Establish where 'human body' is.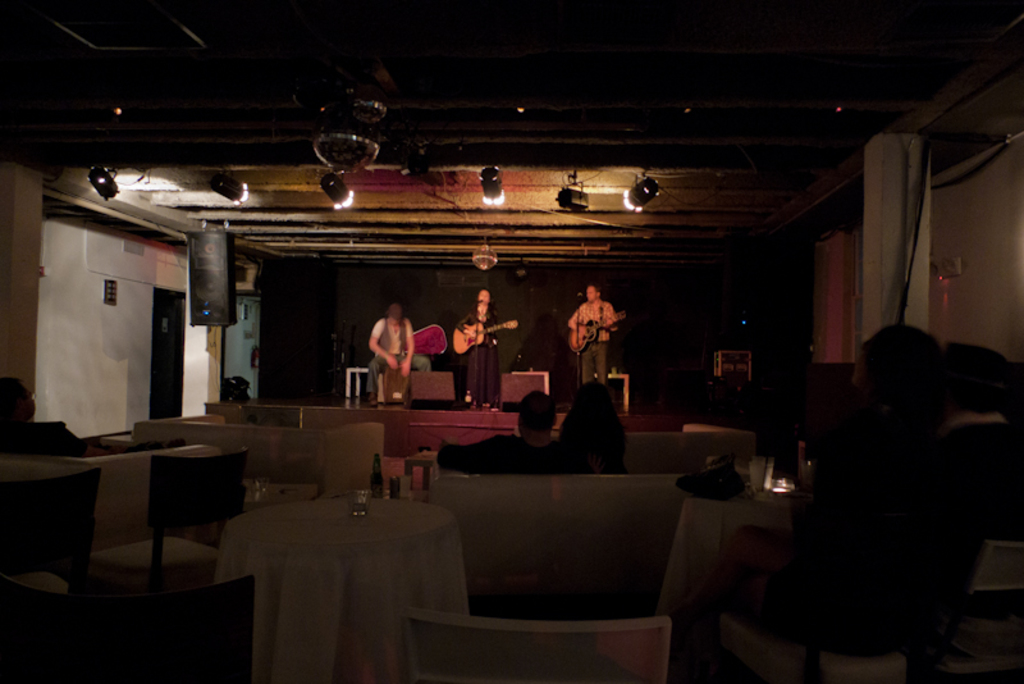
Established at Rect(5, 420, 120, 457).
